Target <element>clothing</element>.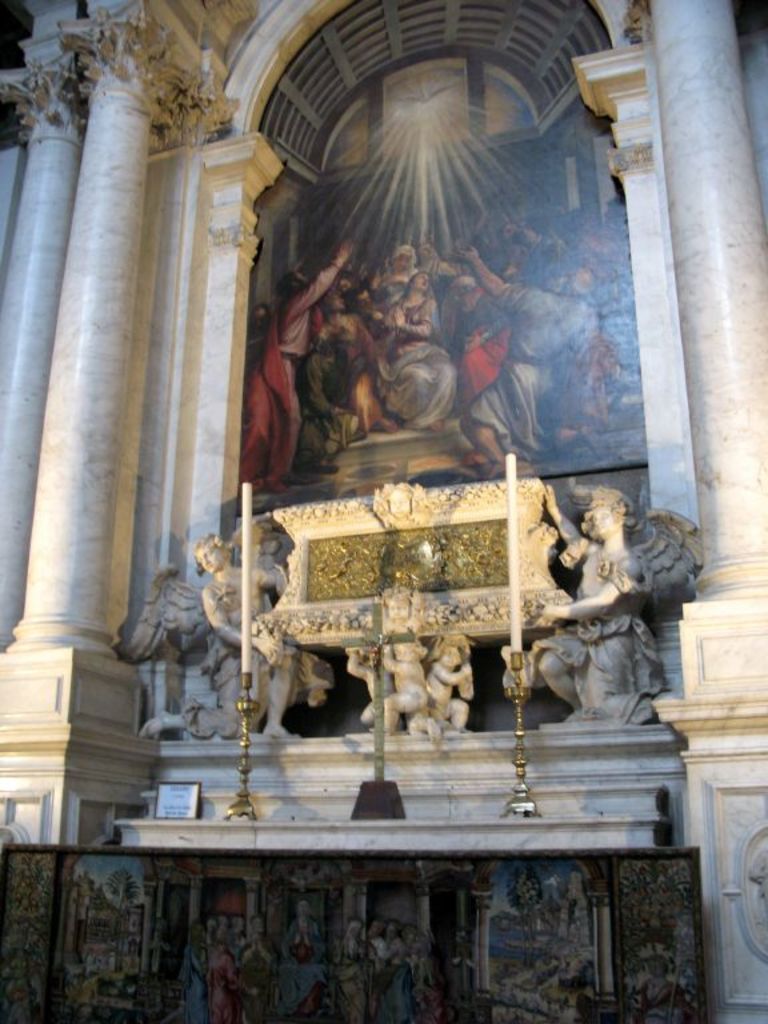
Target region: [left=368, top=299, right=443, bottom=419].
